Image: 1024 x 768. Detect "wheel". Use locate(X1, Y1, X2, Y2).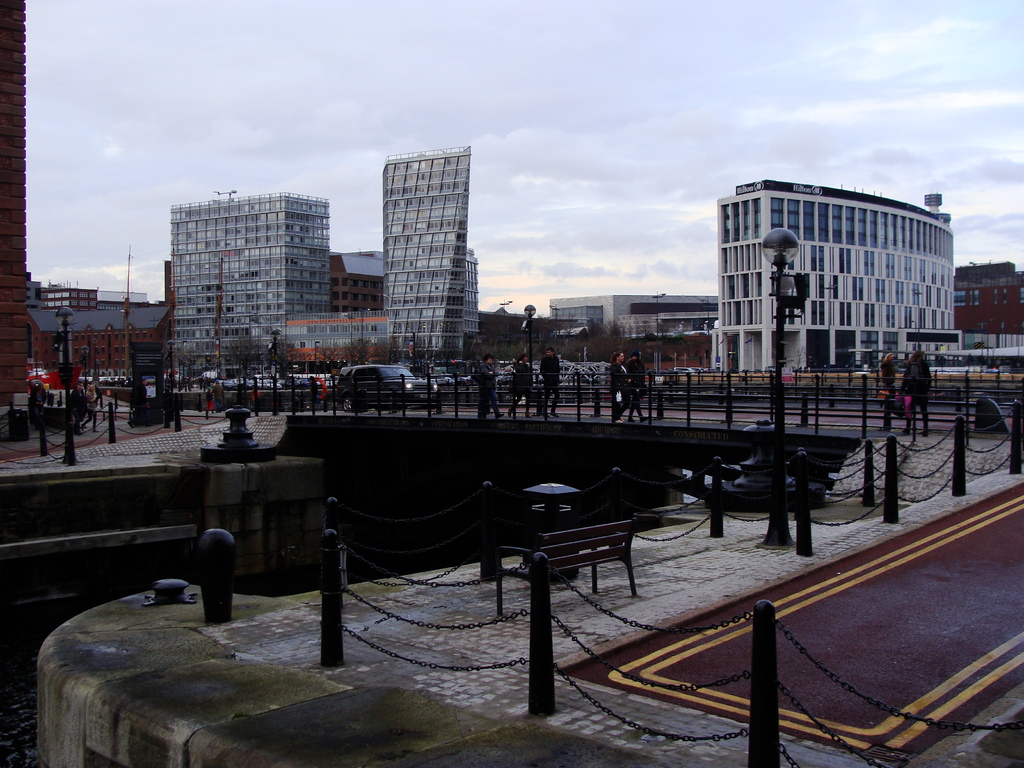
locate(342, 397, 359, 414).
